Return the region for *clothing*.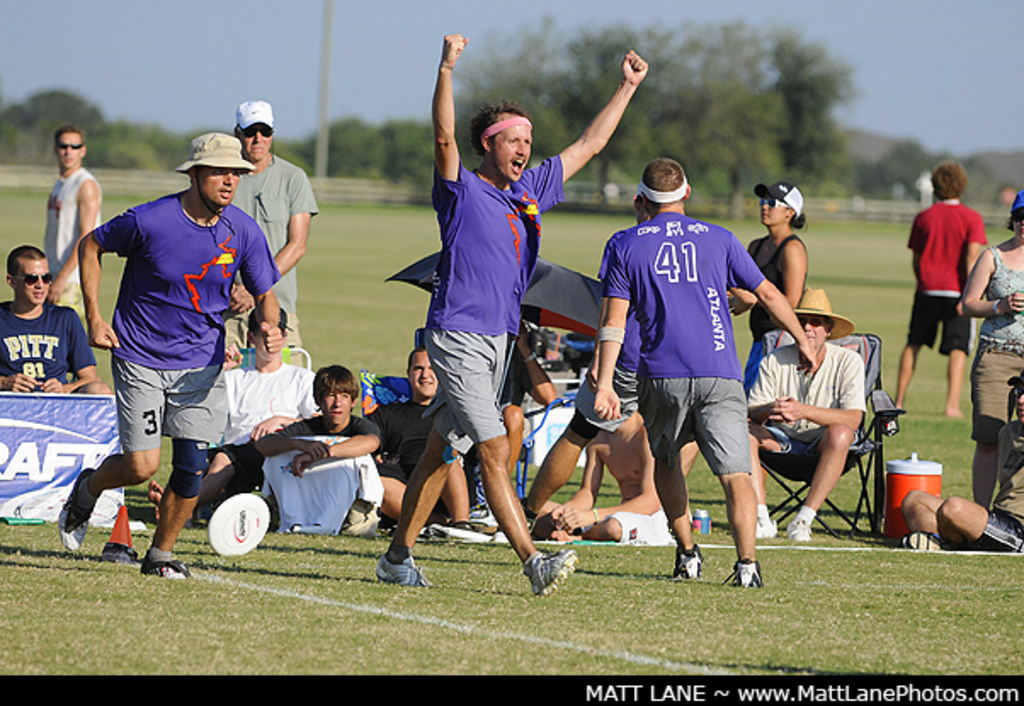
<box>41,167,97,303</box>.
